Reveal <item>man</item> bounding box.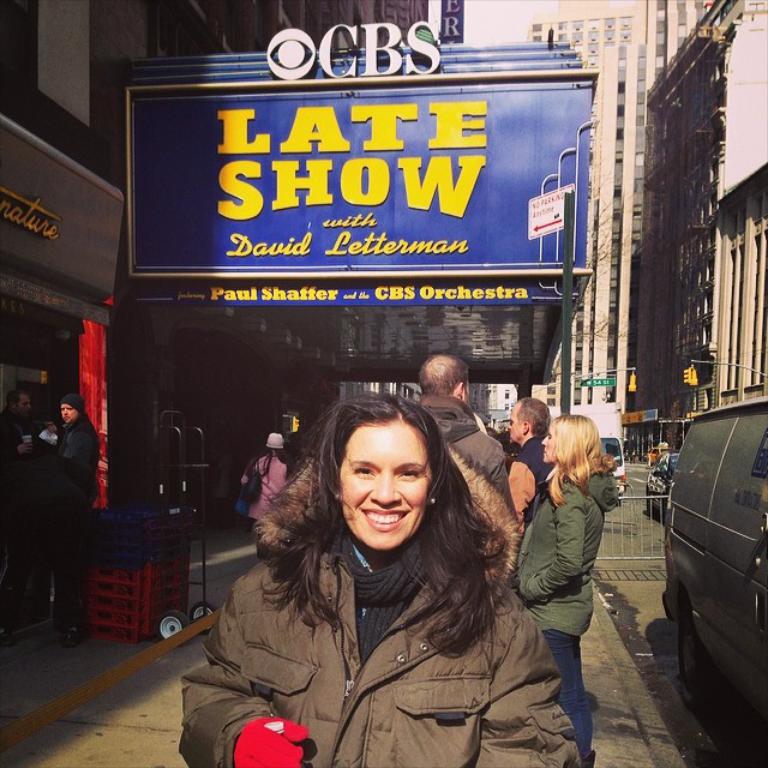
Revealed: pyautogui.locateOnScreen(55, 388, 102, 641).
